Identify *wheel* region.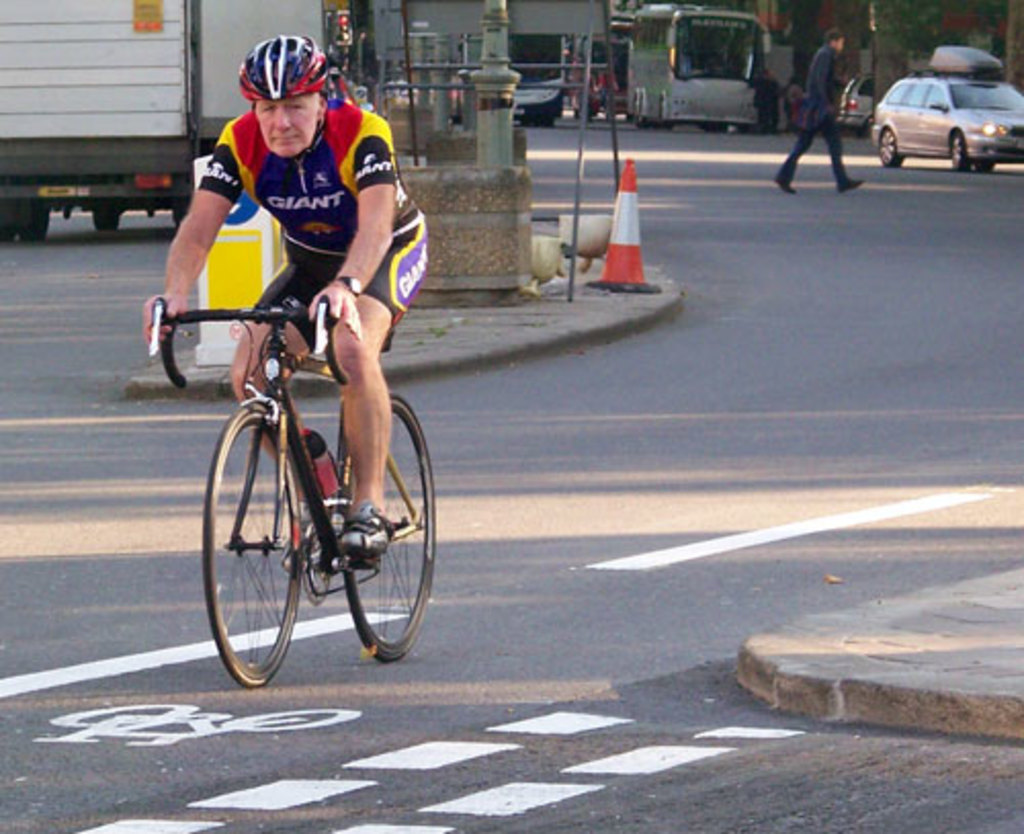
Region: (700,115,727,135).
